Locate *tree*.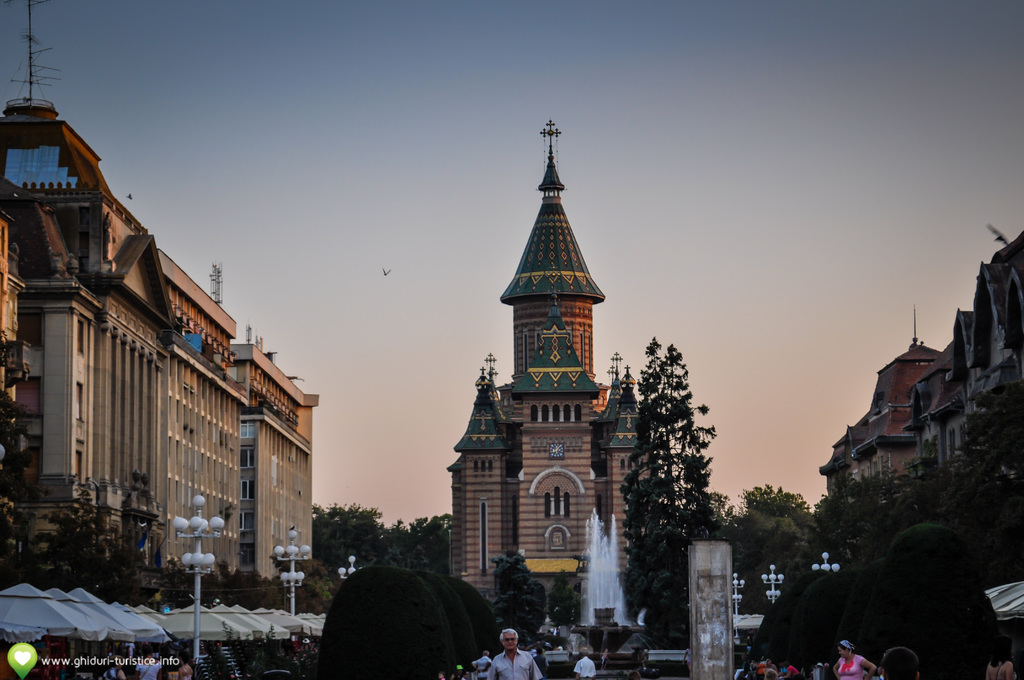
Bounding box: bbox=[378, 518, 409, 577].
